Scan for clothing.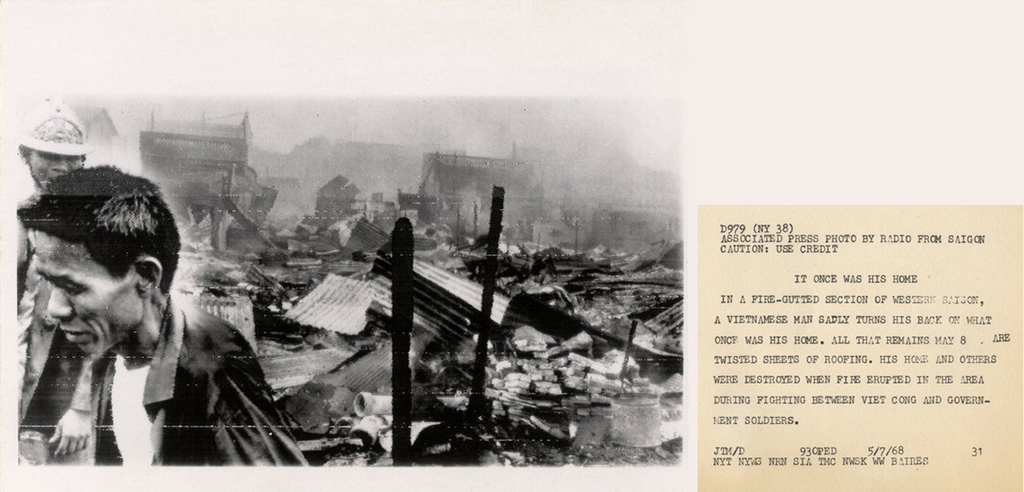
Scan result: pyautogui.locateOnScreen(17, 213, 88, 467).
